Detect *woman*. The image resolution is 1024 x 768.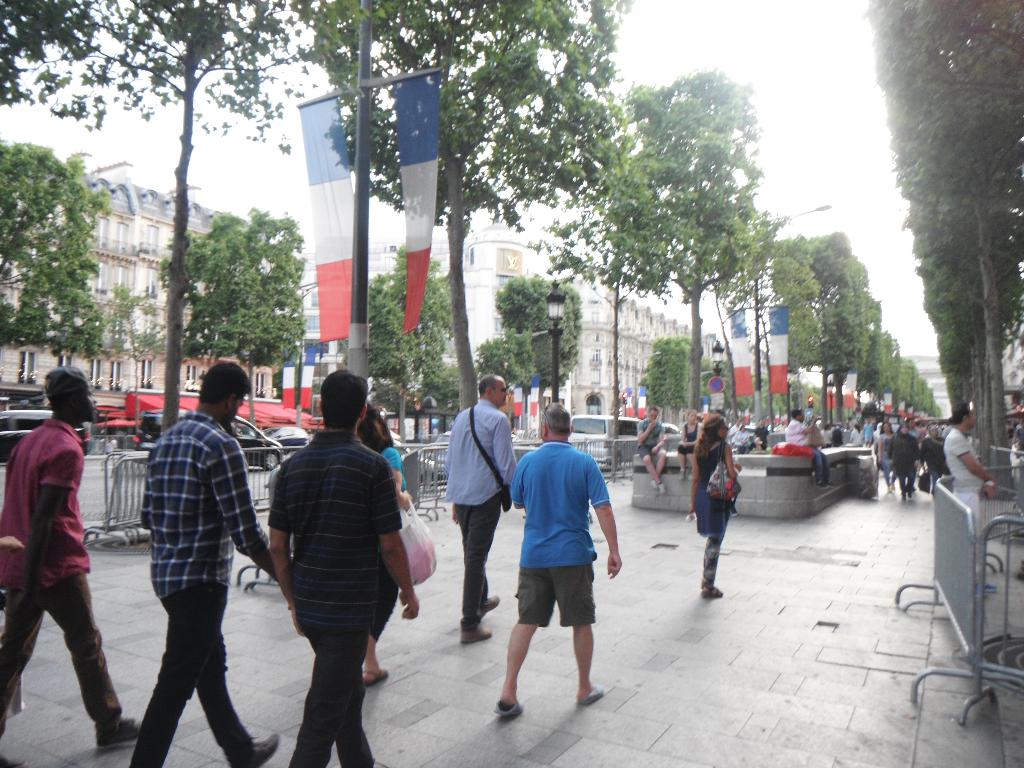
[left=891, top=424, right=924, bottom=503].
